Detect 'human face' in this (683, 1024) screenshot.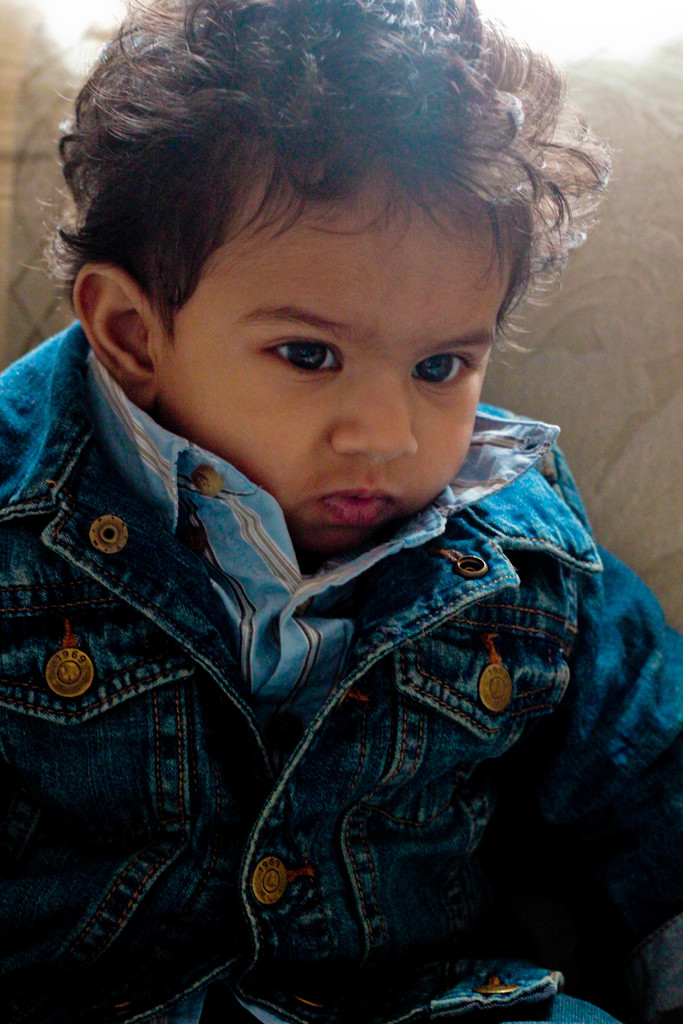
Detection: locate(163, 141, 515, 554).
